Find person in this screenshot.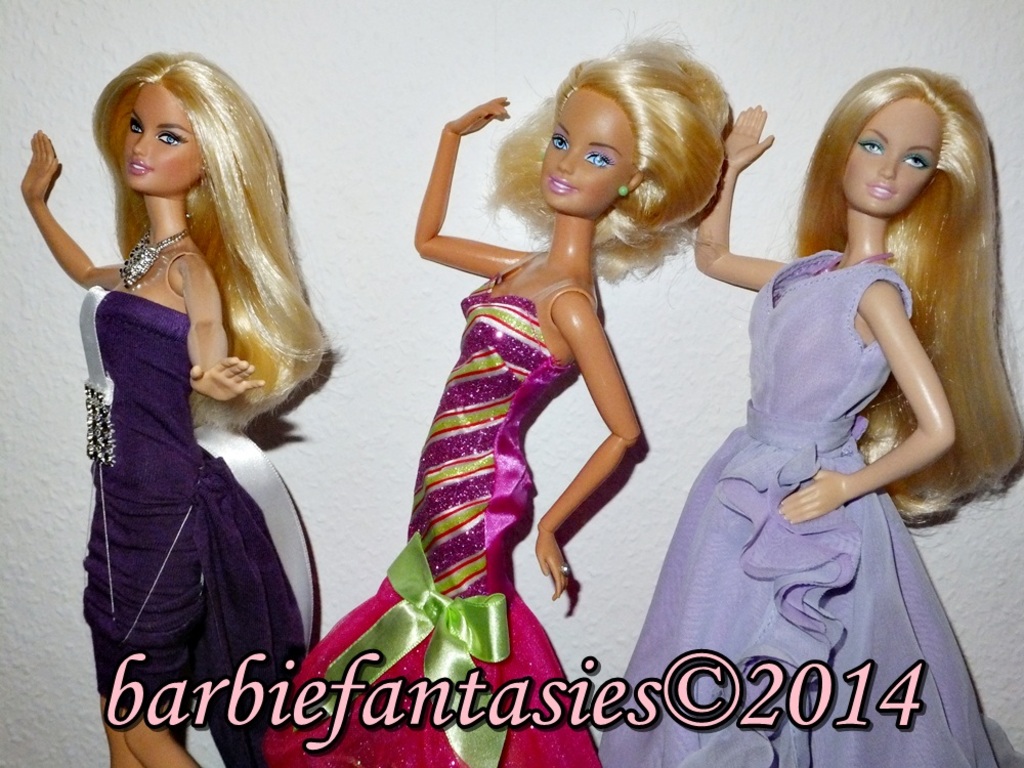
The bounding box for person is bbox=(22, 52, 334, 767).
